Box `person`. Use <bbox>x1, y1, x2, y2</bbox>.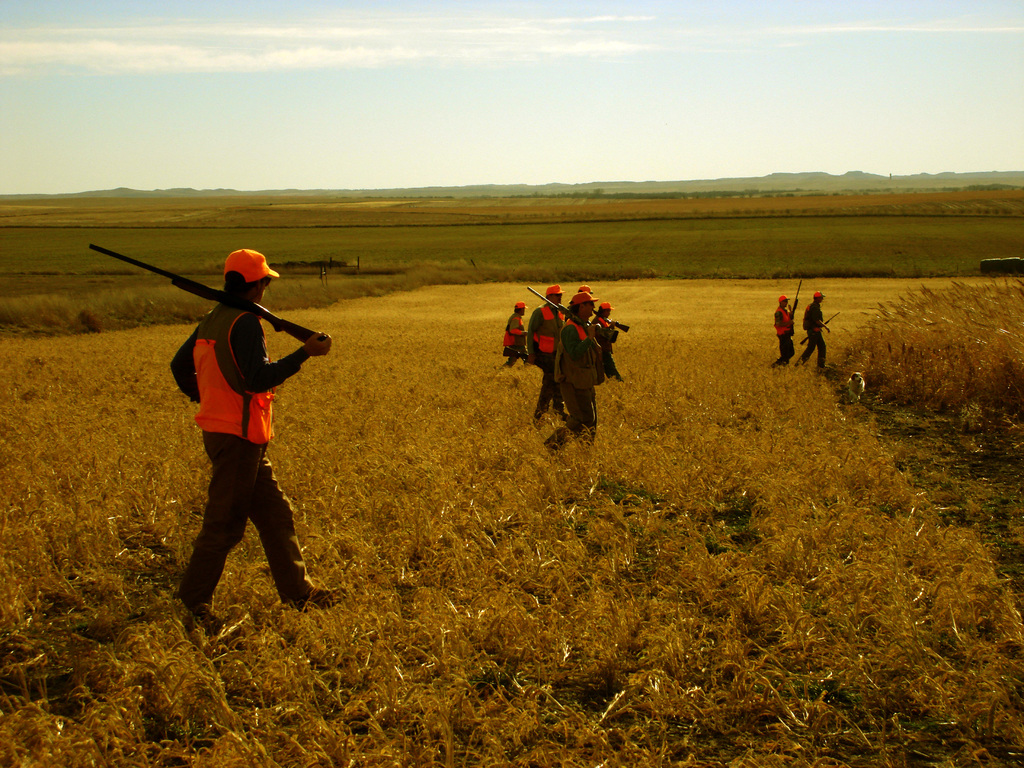
<bbox>171, 248, 335, 626</bbox>.
